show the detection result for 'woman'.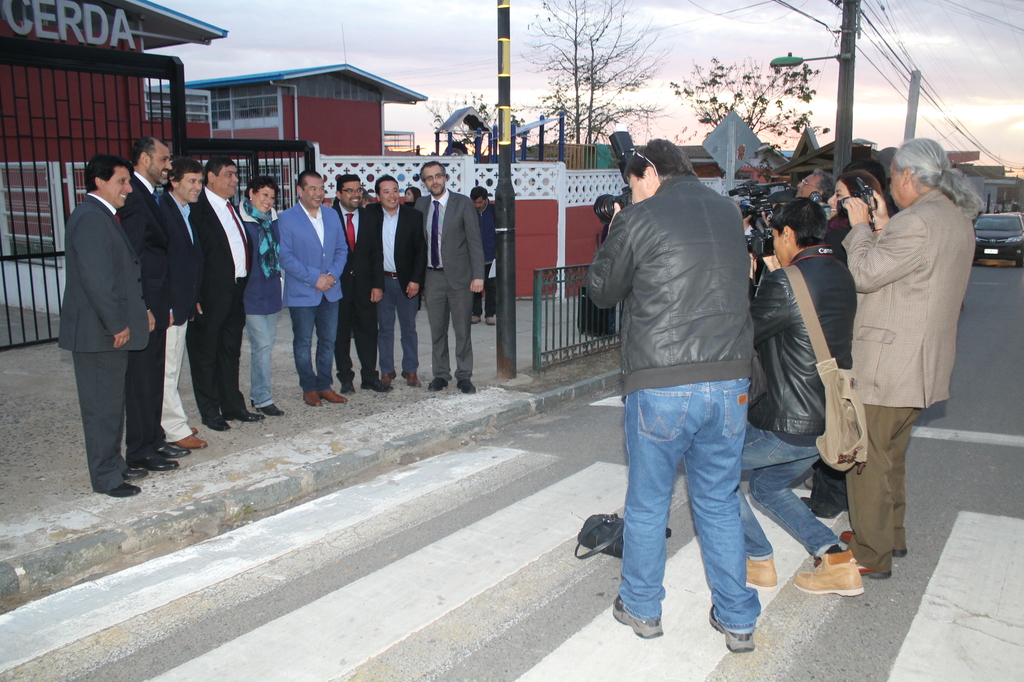
detection(733, 168, 882, 520).
